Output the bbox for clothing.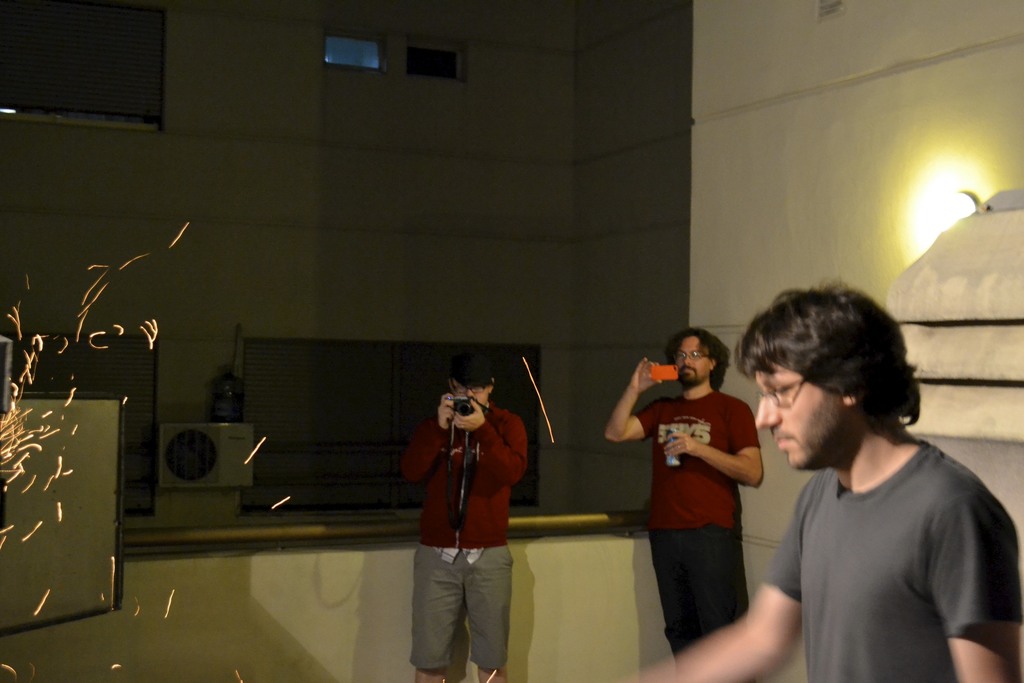
BBox(627, 388, 764, 682).
